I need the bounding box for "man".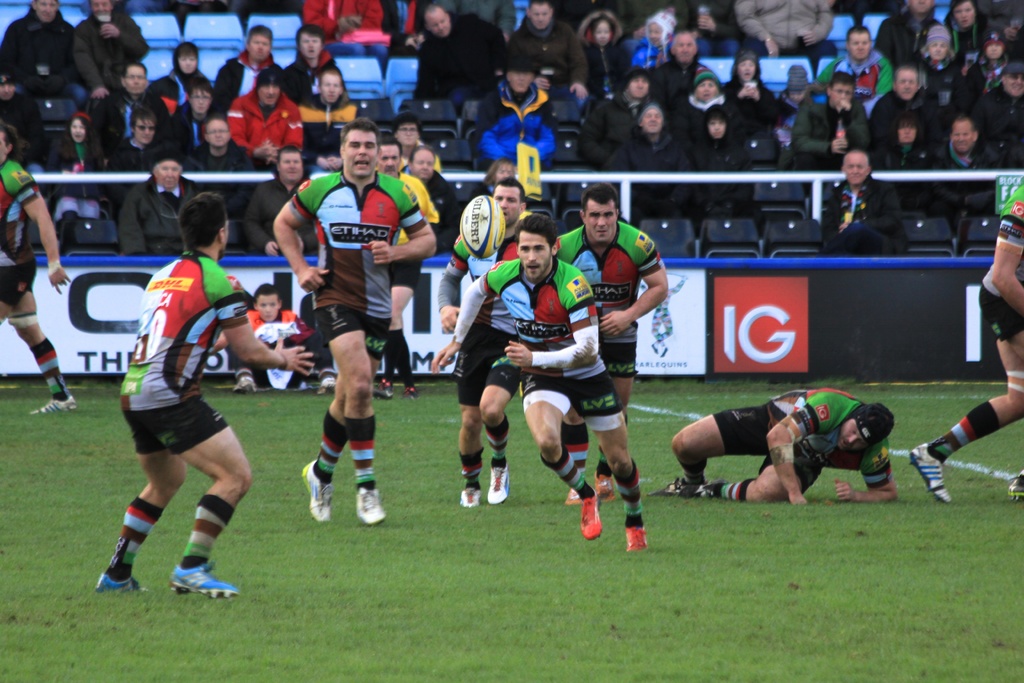
Here it is: [117, 142, 200, 248].
